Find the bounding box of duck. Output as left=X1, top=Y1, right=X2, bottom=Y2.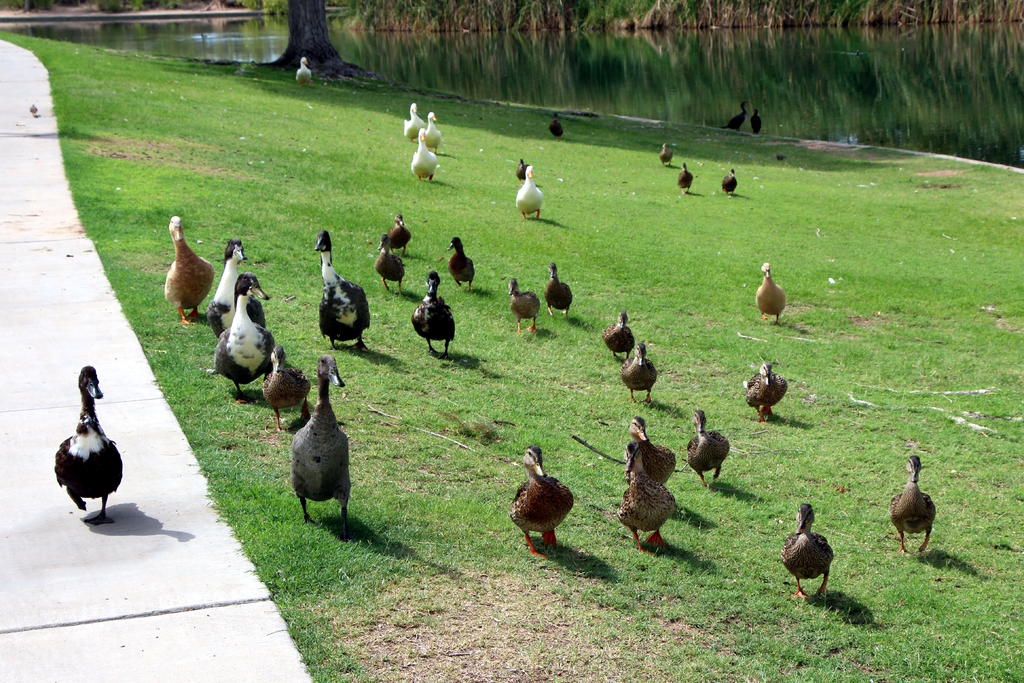
left=312, top=226, right=376, bottom=355.
